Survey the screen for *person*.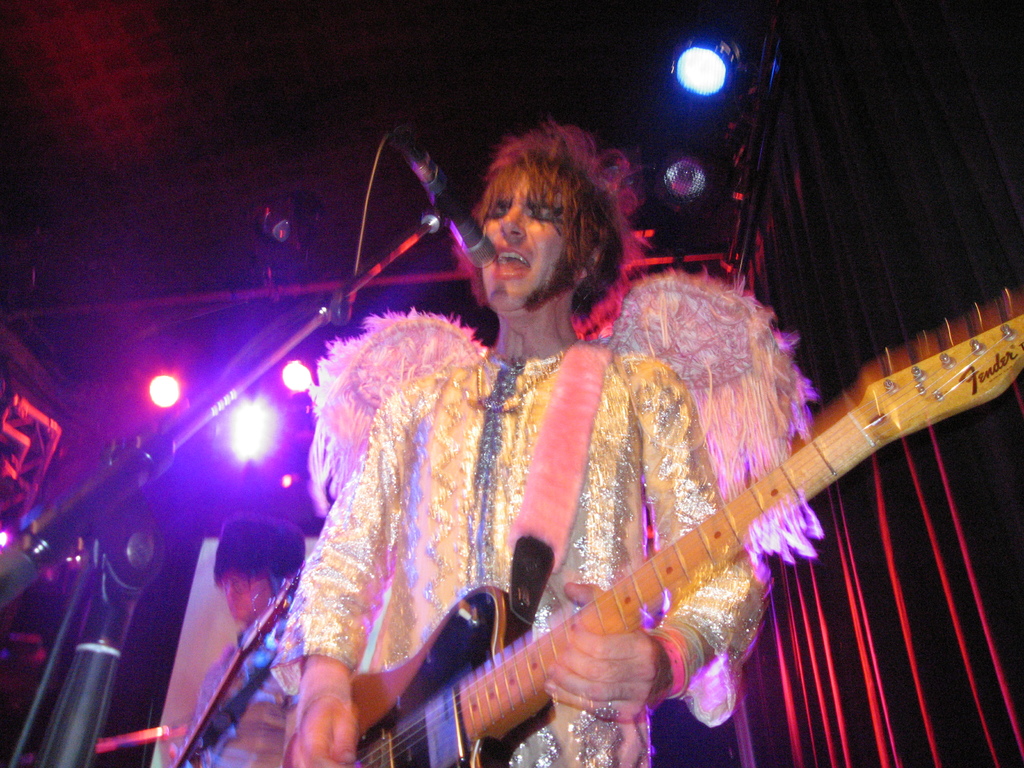
Survey found: locate(270, 121, 814, 767).
